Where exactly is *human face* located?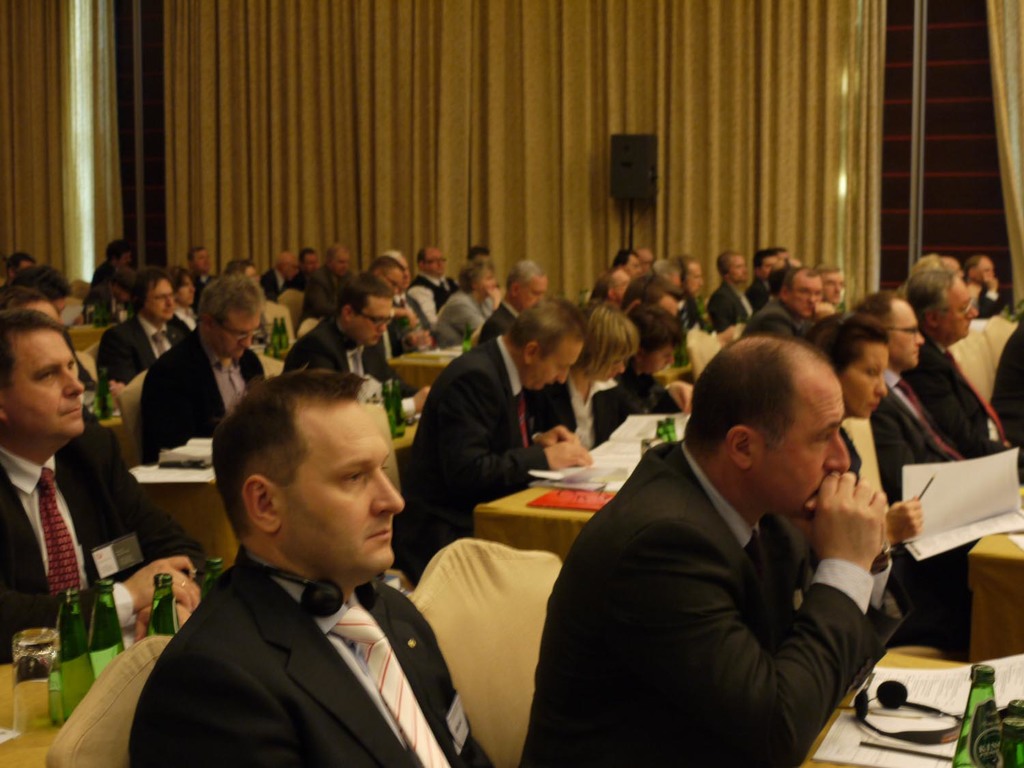
Its bounding box is crop(423, 248, 447, 279).
